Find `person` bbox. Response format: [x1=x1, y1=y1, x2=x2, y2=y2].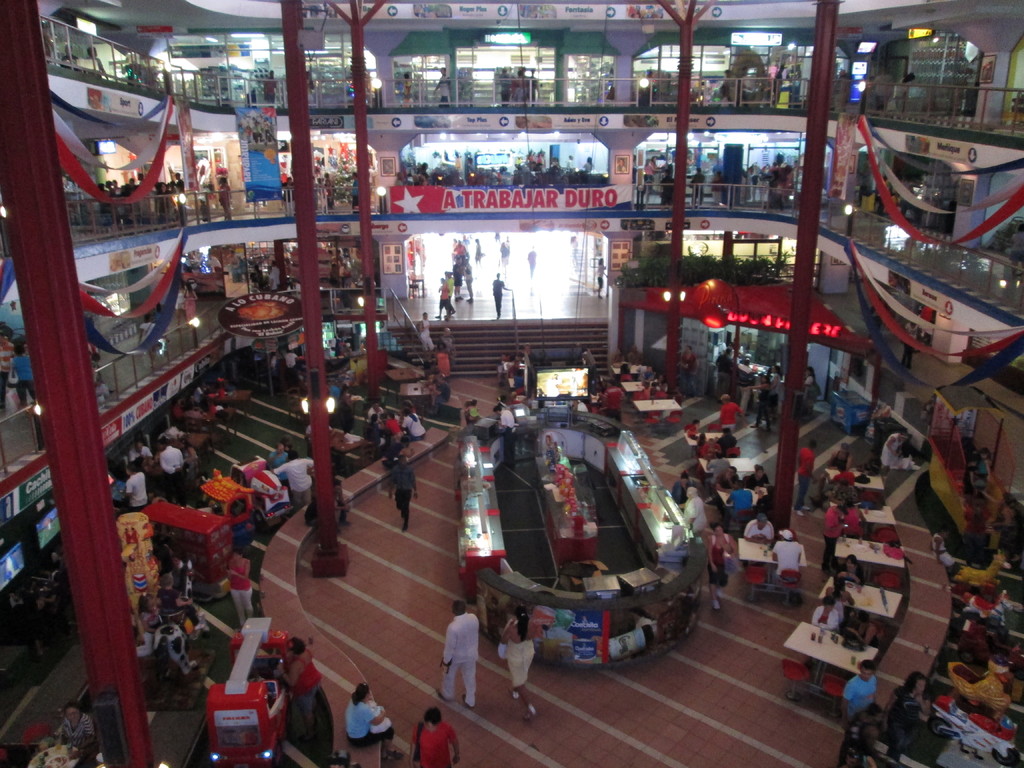
[x1=115, y1=466, x2=150, y2=518].
